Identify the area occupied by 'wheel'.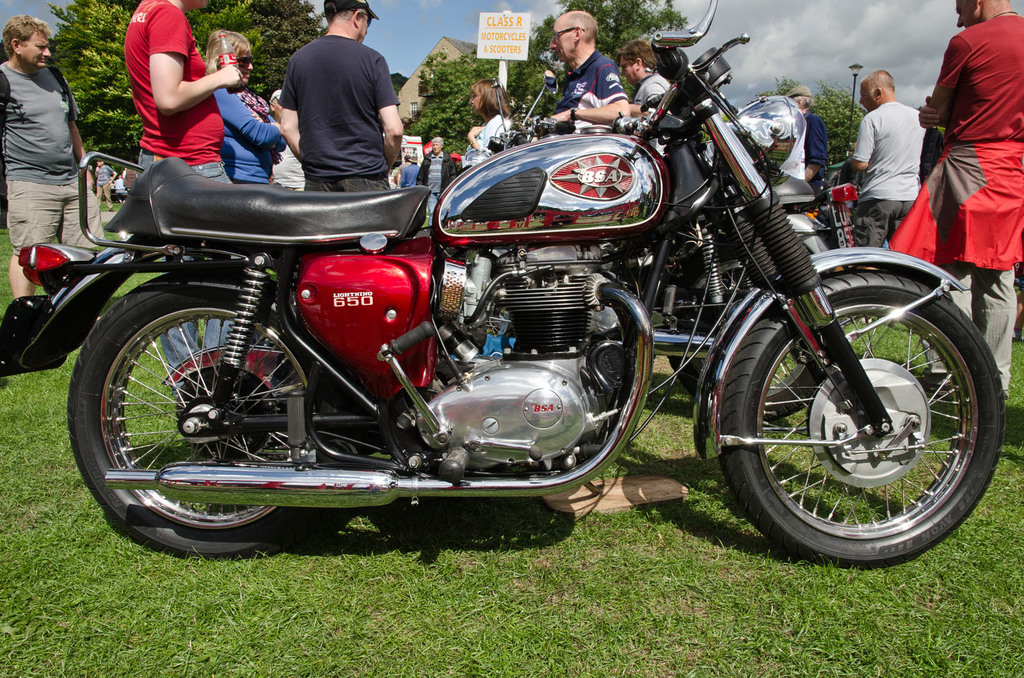
Area: pyautogui.locateOnScreen(67, 263, 342, 559).
